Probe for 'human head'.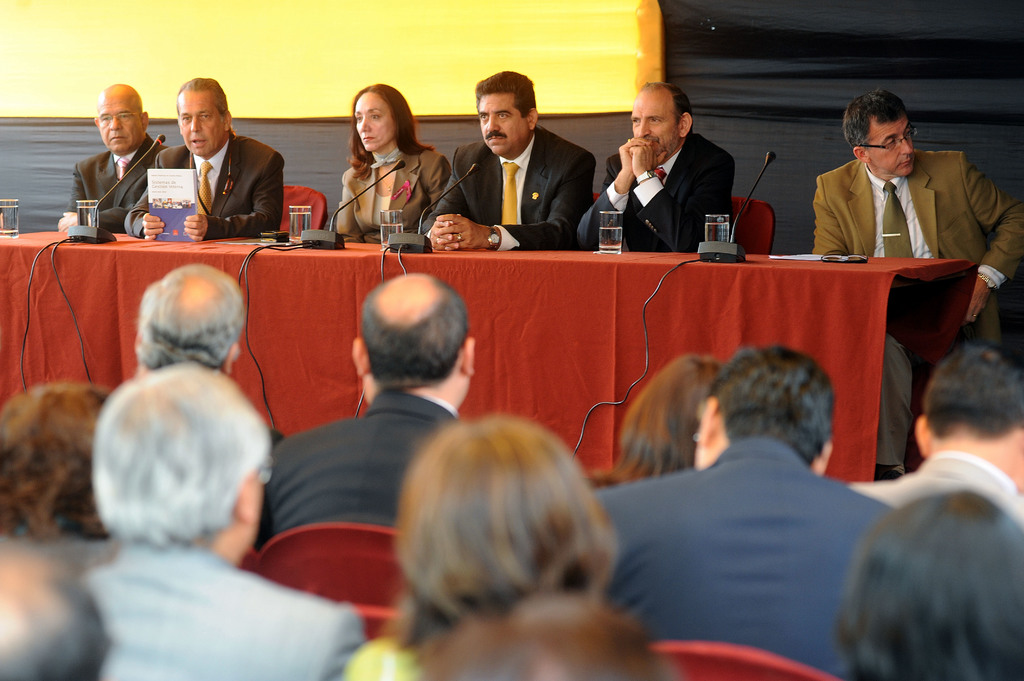
Probe result: BBox(0, 534, 109, 680).
